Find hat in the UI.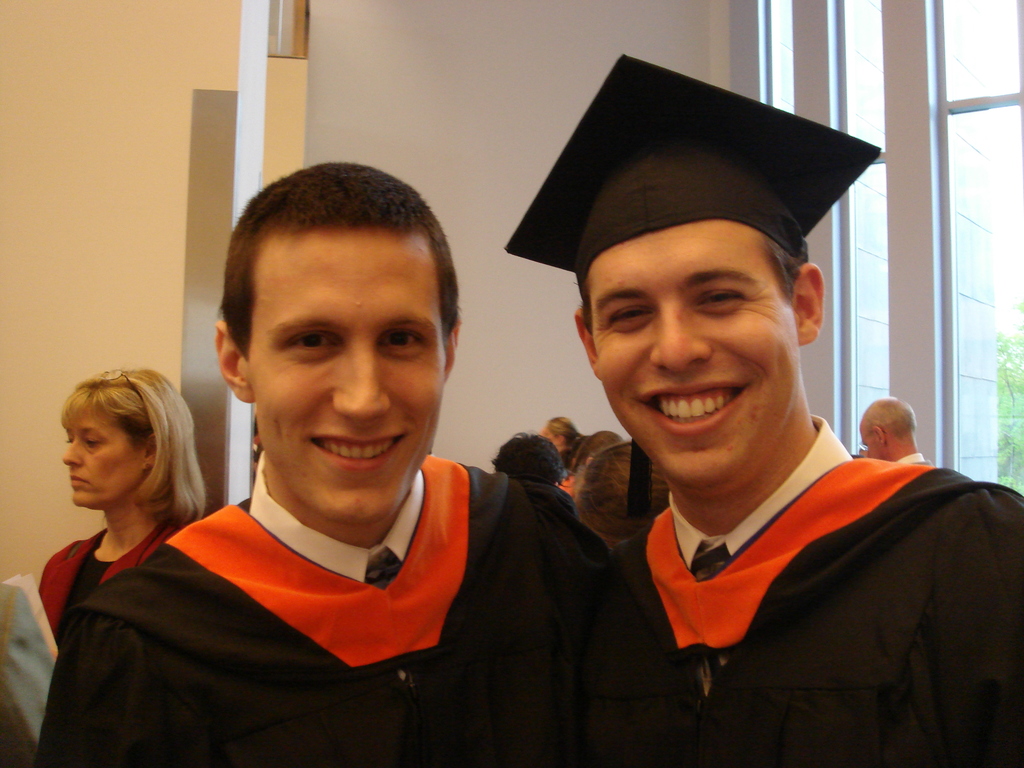
UI element at locate(501, 54, 884, 291).
